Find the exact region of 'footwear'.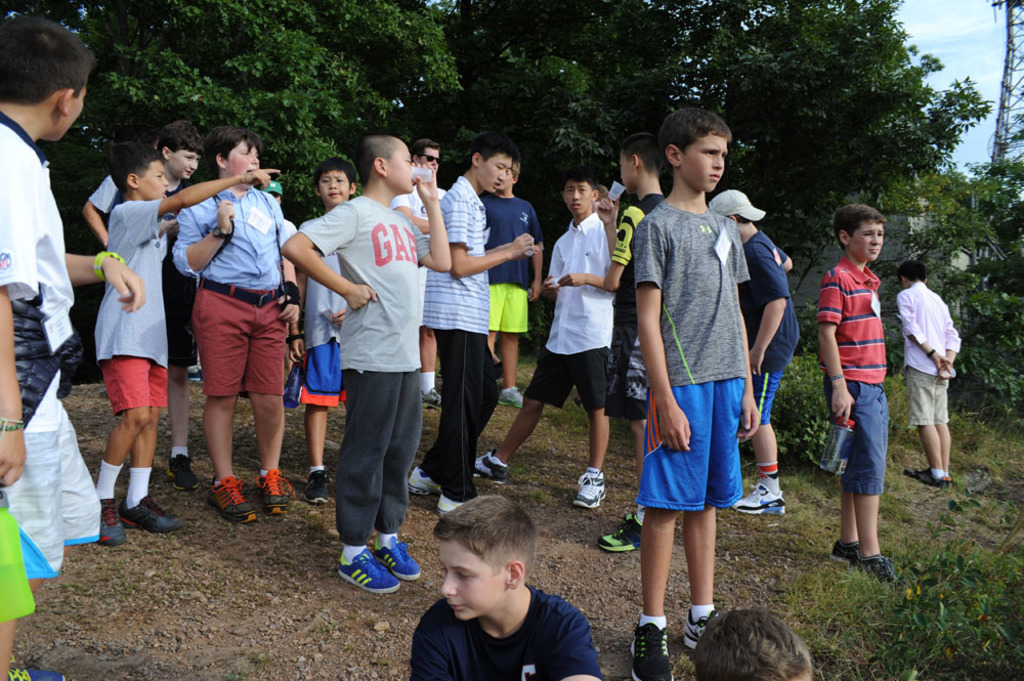
Exact region: x1=260, y1=468, x2=290, y2=514.
